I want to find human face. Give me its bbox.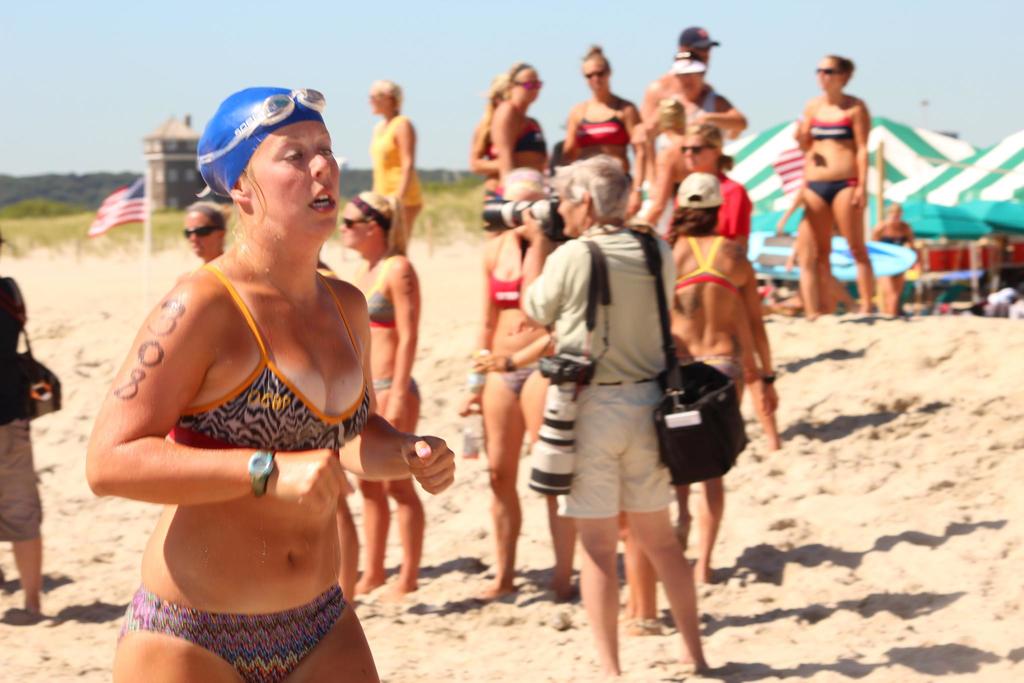
(340,202,367,245).
